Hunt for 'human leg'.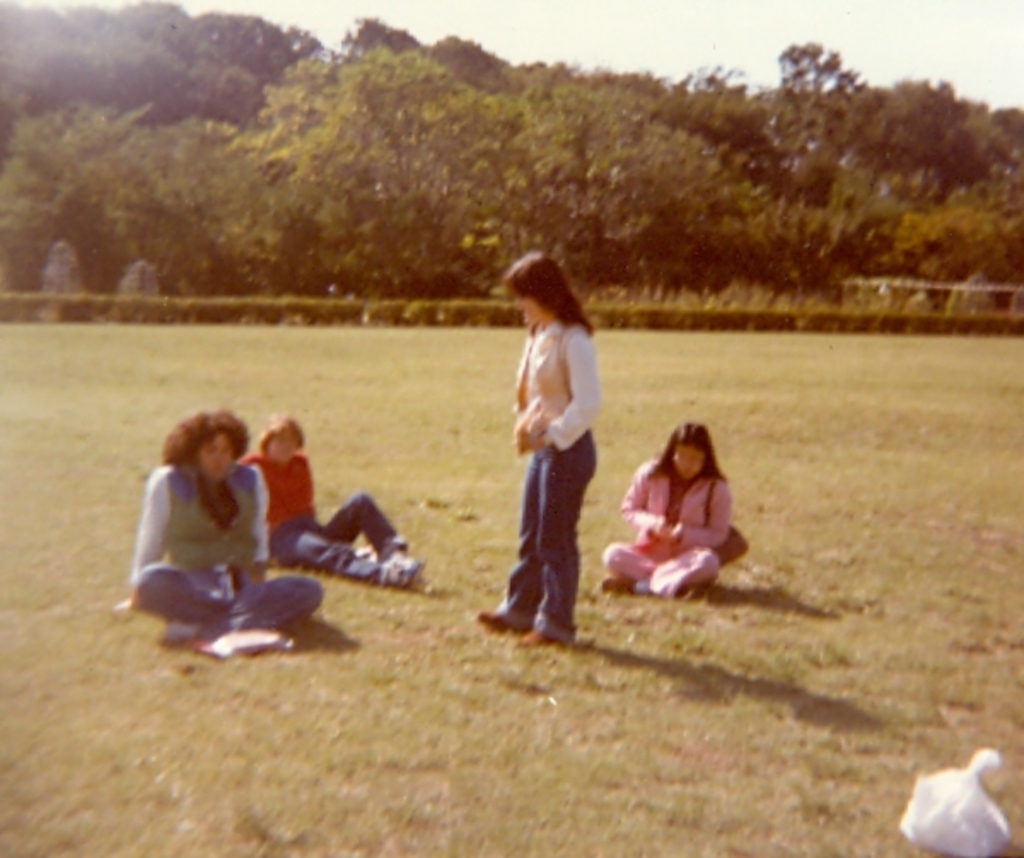
Hunted down at (205, 566, 328, 635).
